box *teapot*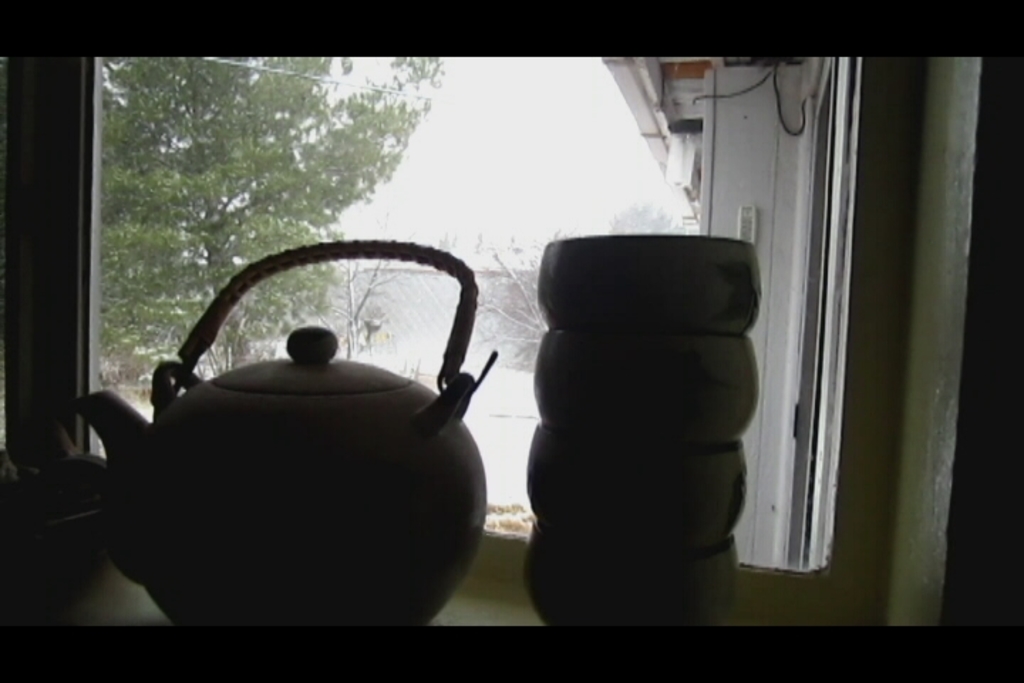
77/235/498/626
